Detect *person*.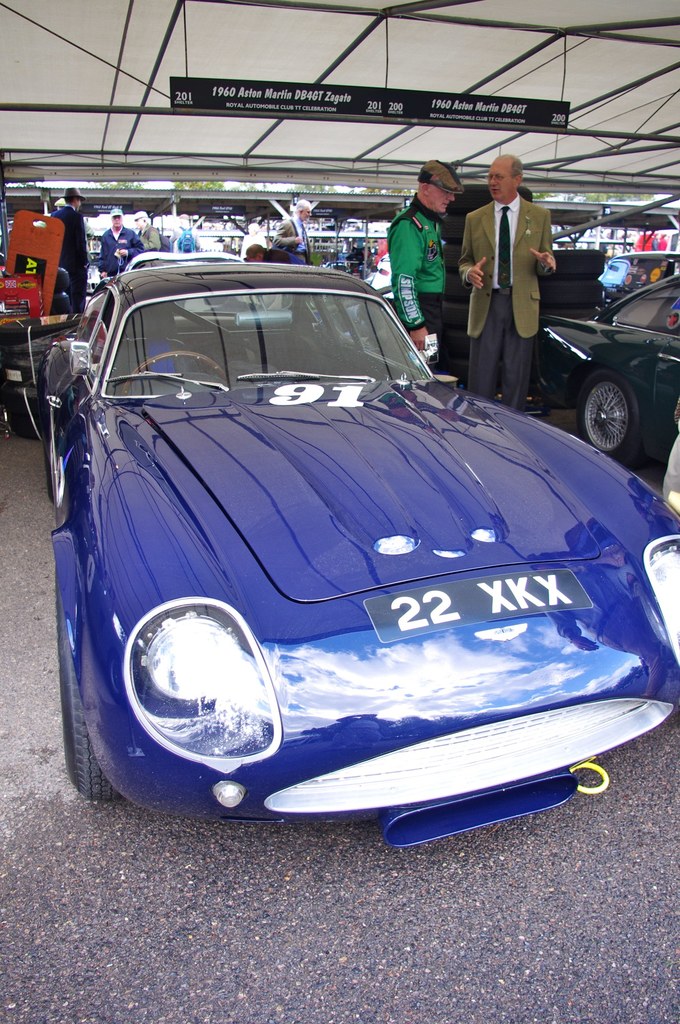
Detected at 97:209:145:278.
